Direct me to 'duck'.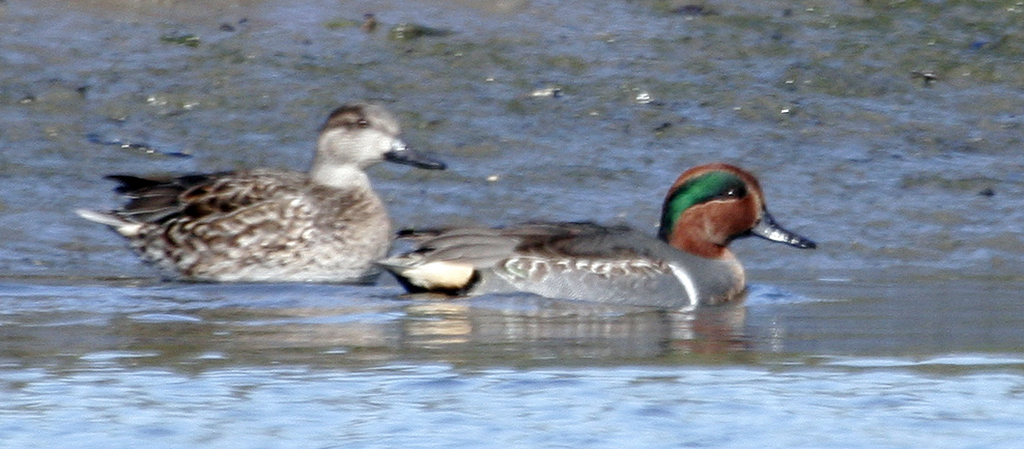
Direction: [left=104, top=99, right=454, bottom=283].
